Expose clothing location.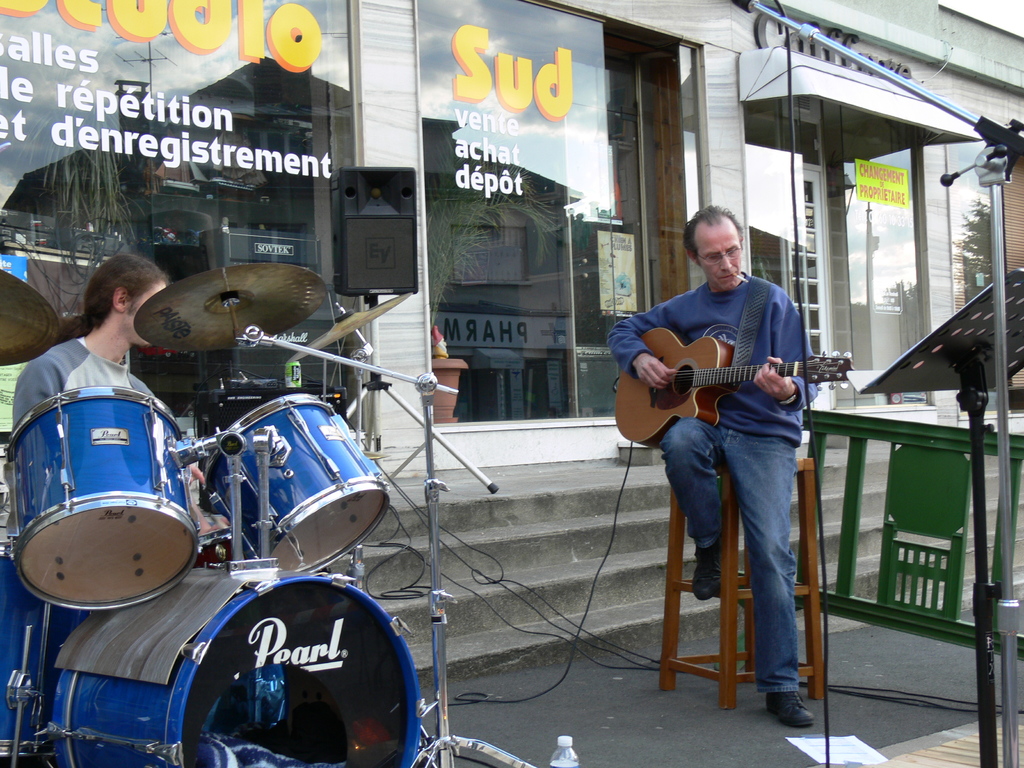
Exposed at detection(625, 185, 839, 705).
